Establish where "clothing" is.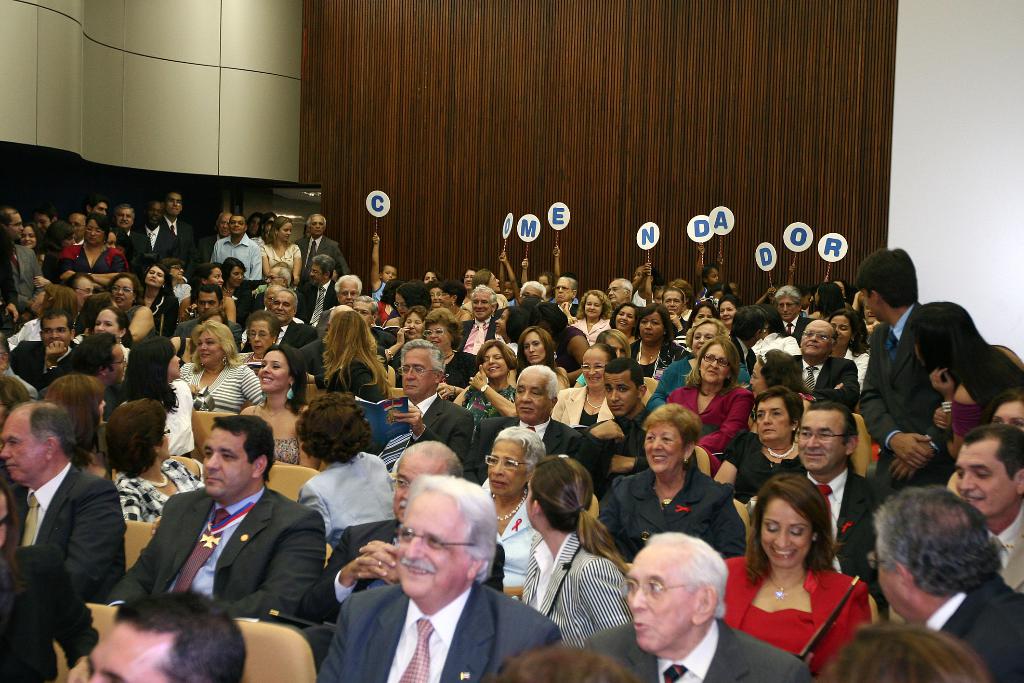
Established at [0, 458, 122, 603].
